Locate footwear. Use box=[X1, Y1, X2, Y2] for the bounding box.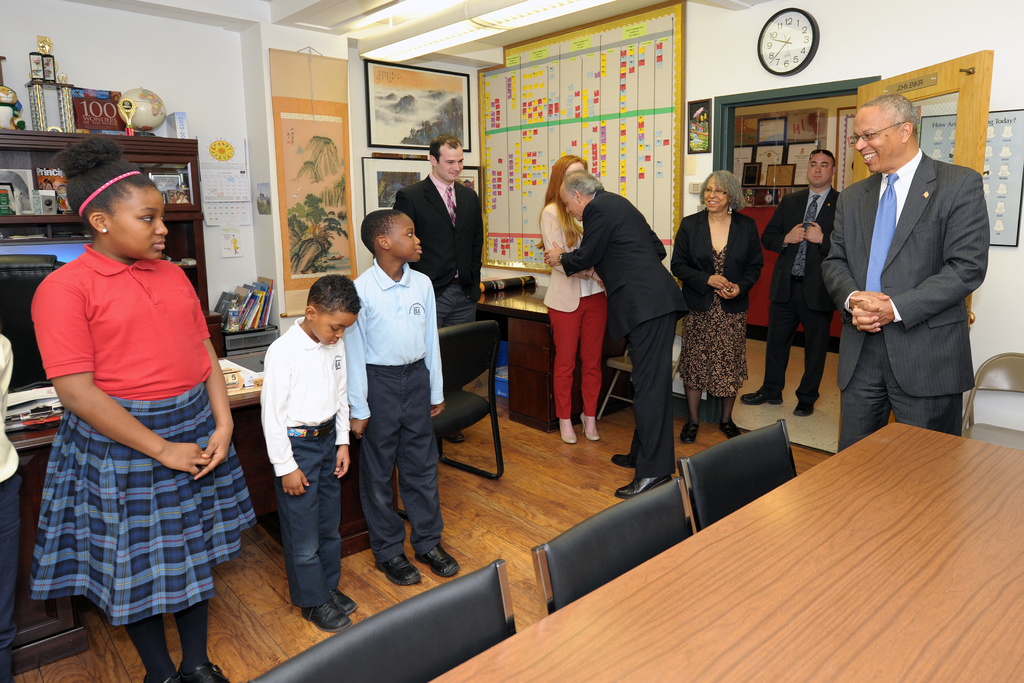
box=[417, 539, 458, 577].
